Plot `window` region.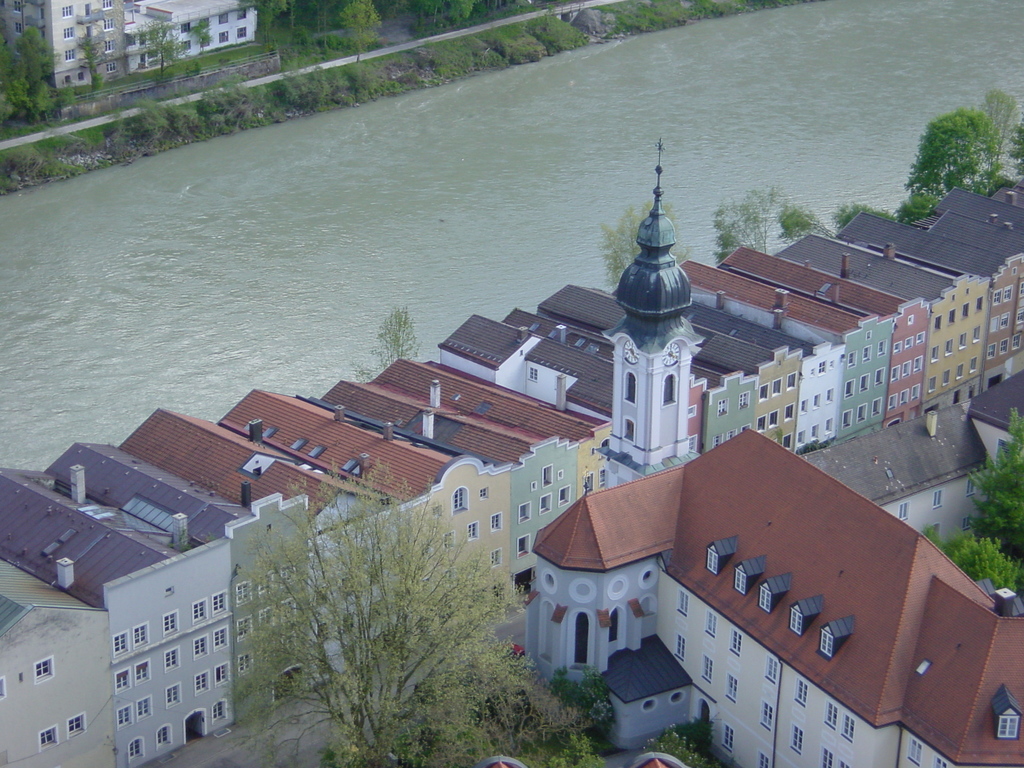
Plotted at 115 668 131 695.
